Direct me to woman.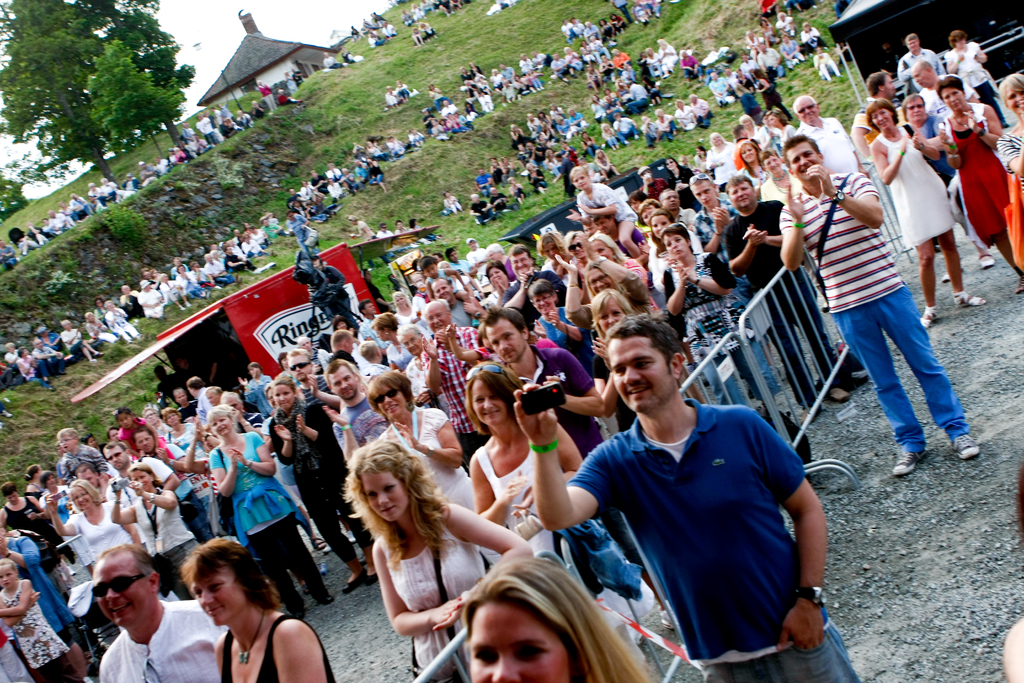
Direction: box=[372, 372, 471, 516].
